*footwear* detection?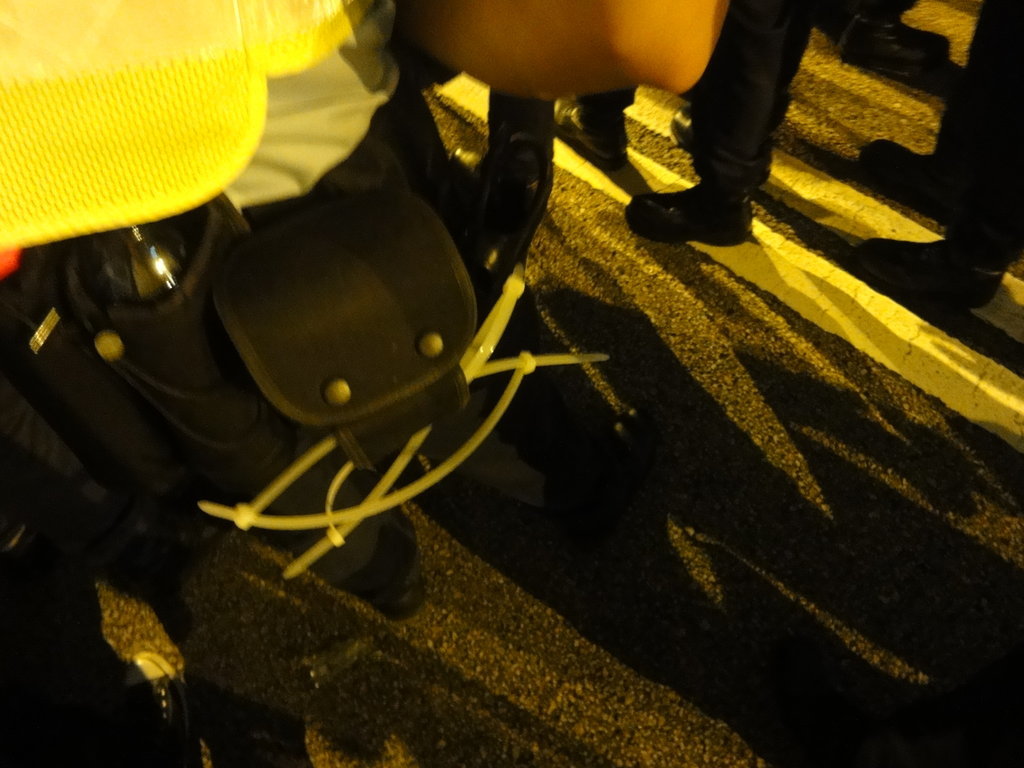
<region>638, 157, 764, 228</region>
